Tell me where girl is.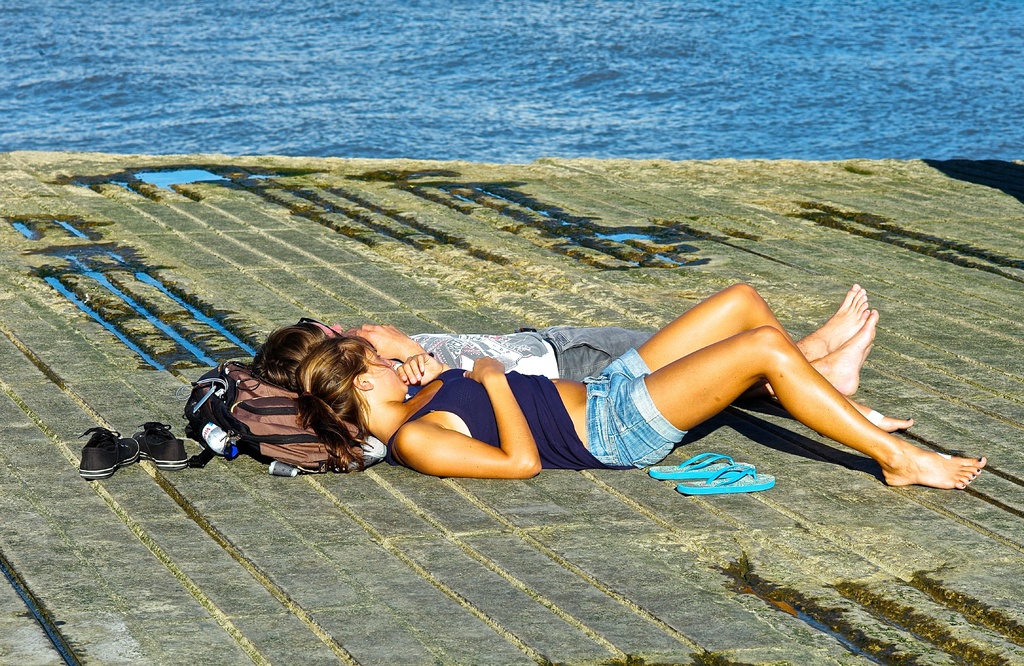
girl is at <region>252, 285, 880, 394</region>.
